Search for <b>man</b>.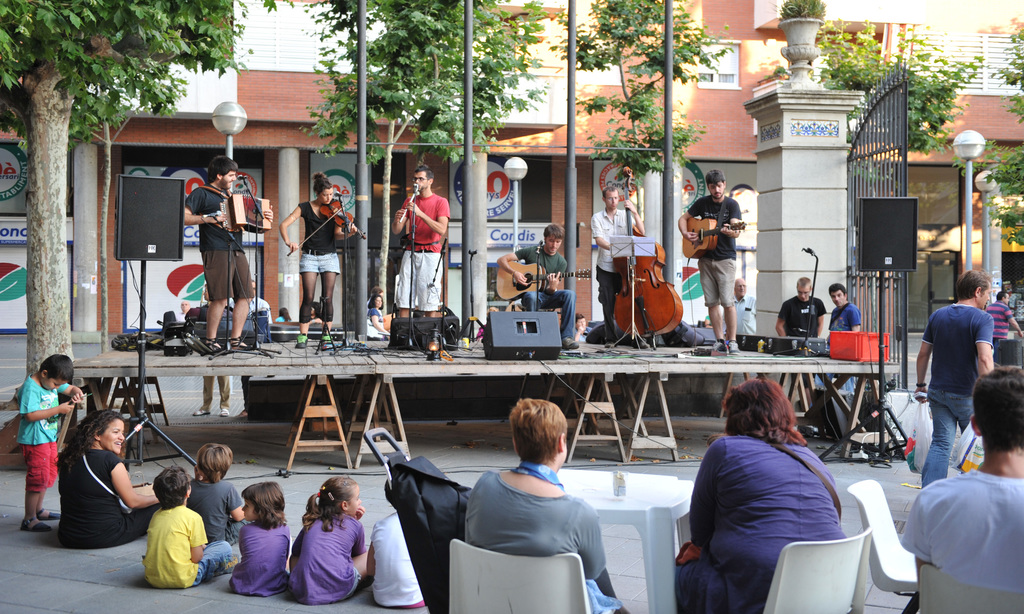
Found at bbox=(899, 362, 1023, 586).
